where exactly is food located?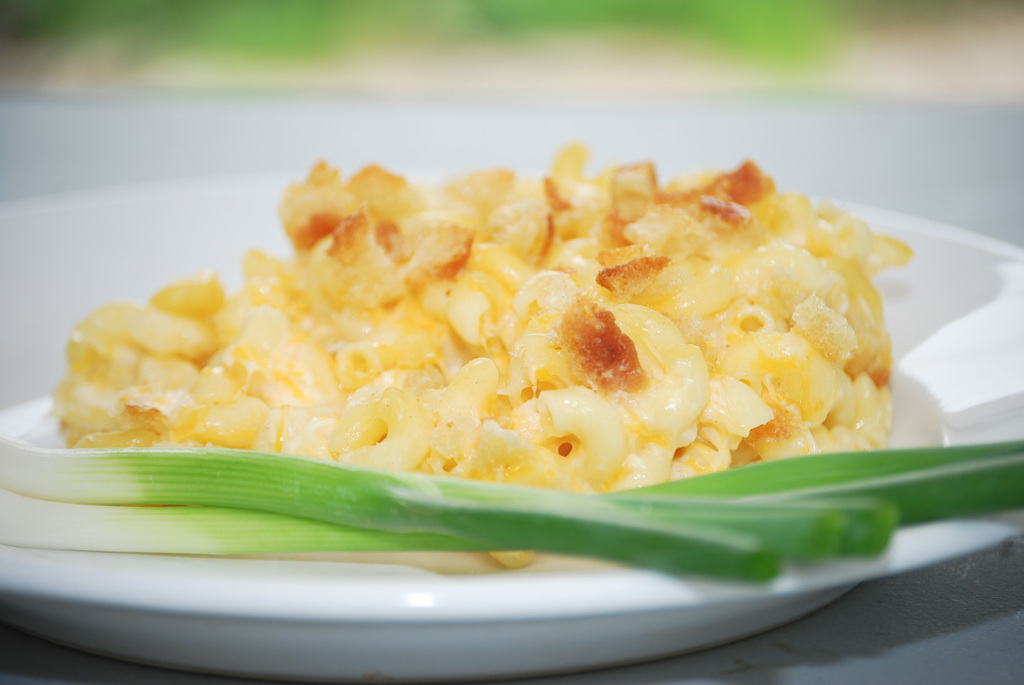
Its bounding box is x1=63, y1=106, x2=905, y2=512.
